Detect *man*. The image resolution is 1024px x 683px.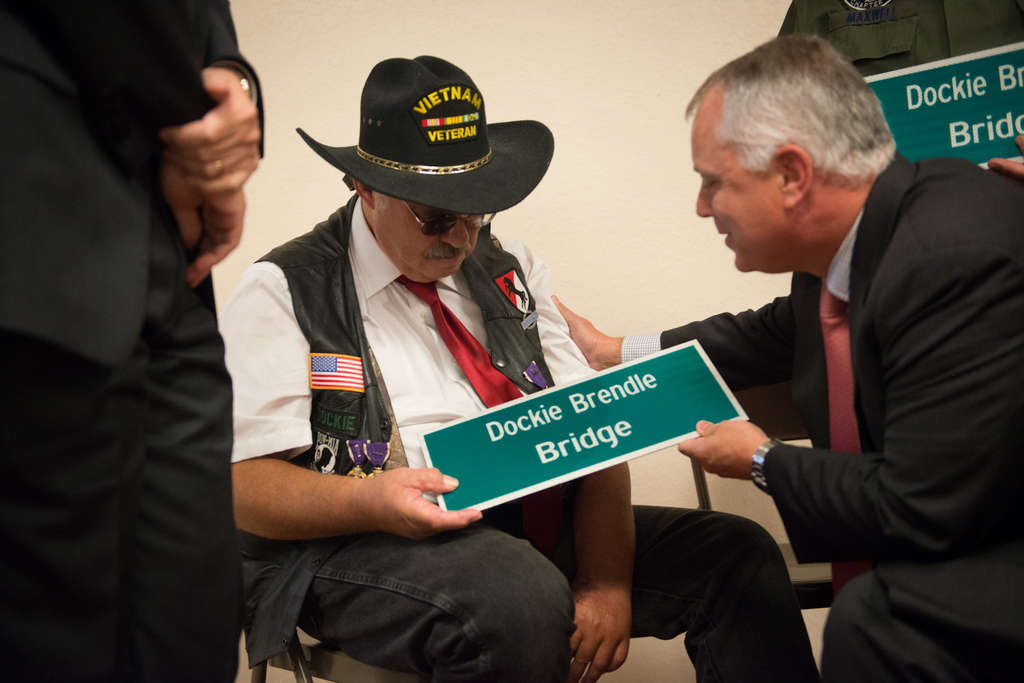
(x1=656, y1=40, x2=1017, y2=682).
